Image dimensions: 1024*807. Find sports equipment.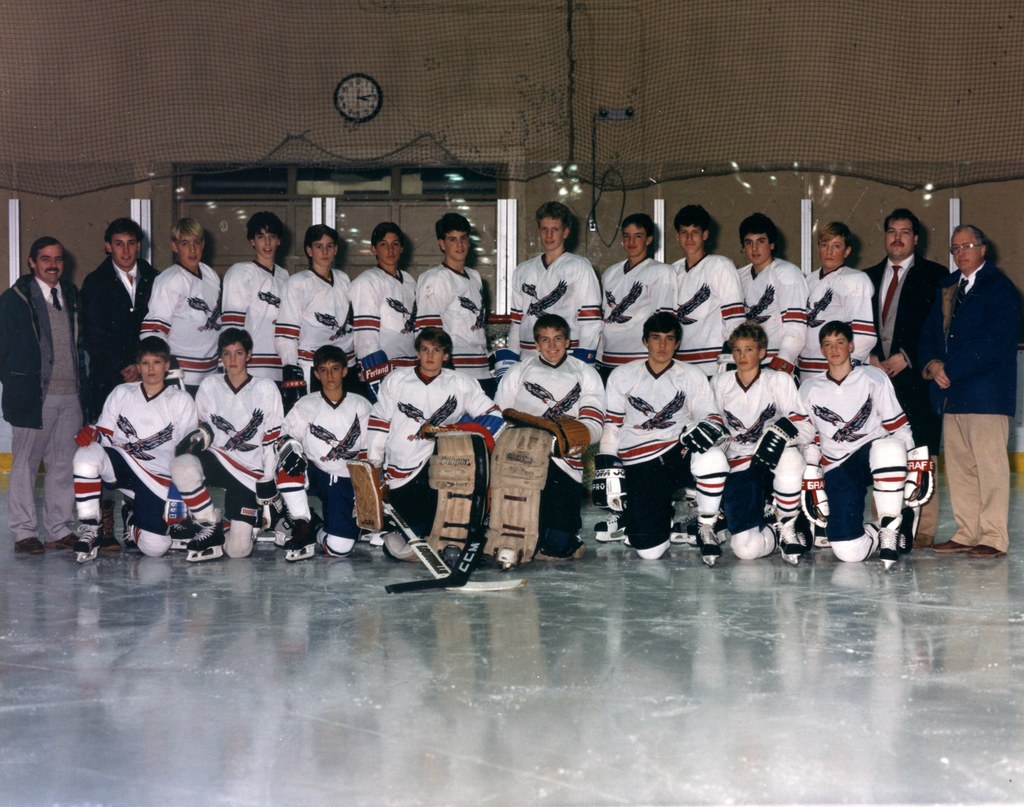
74:422:101:443.
